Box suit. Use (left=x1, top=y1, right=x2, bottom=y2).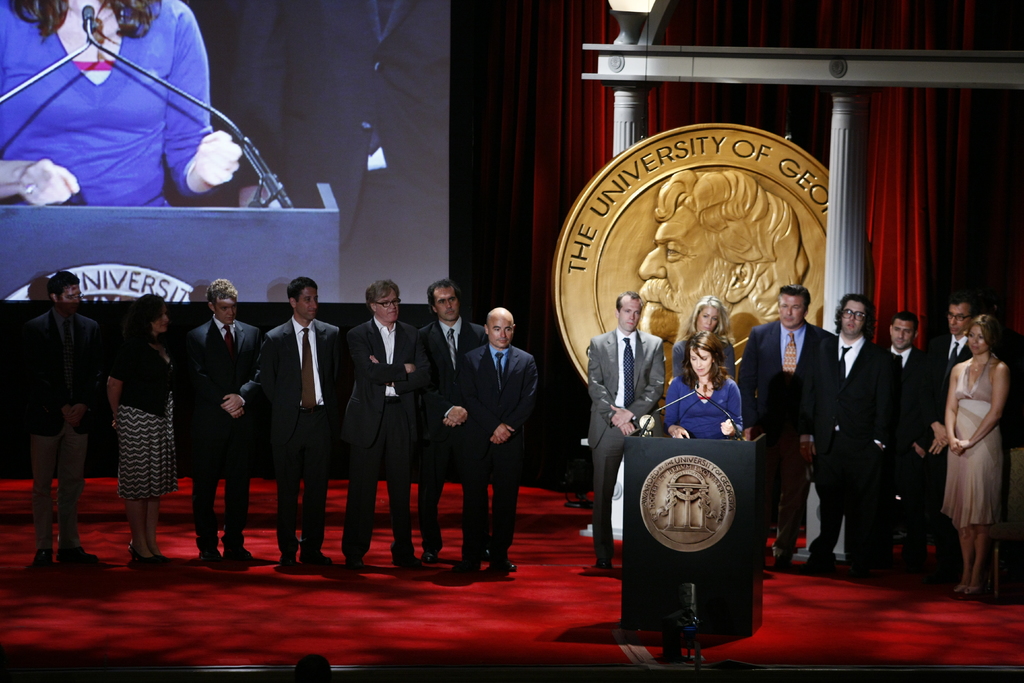
(left=15, top=313, right=106, bottom=438).
